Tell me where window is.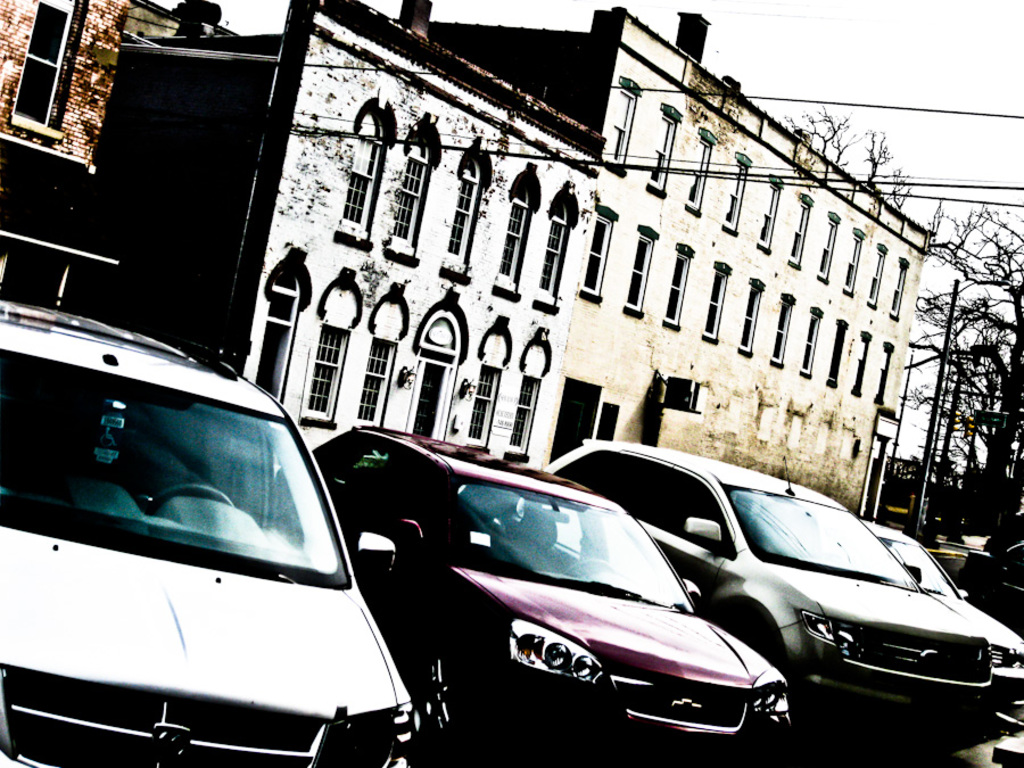
window is at x1=507 y1=381 x2=542 y2=460.
